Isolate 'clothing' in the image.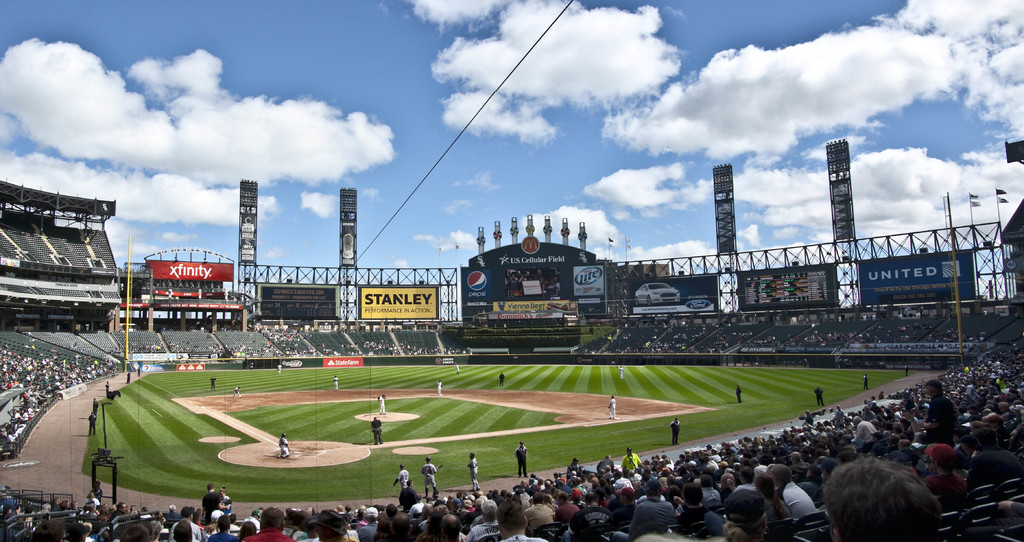
Isolated region: x1=457, y1=360, x2=466, y2=379.
